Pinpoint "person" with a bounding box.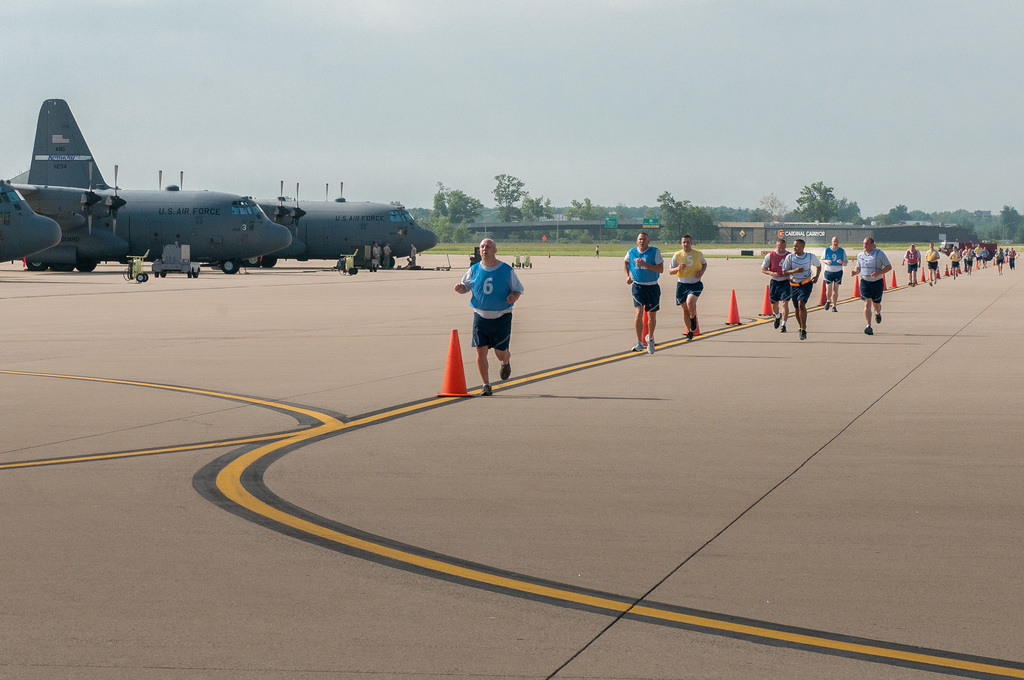
detection(820, 239, 847, 310).
